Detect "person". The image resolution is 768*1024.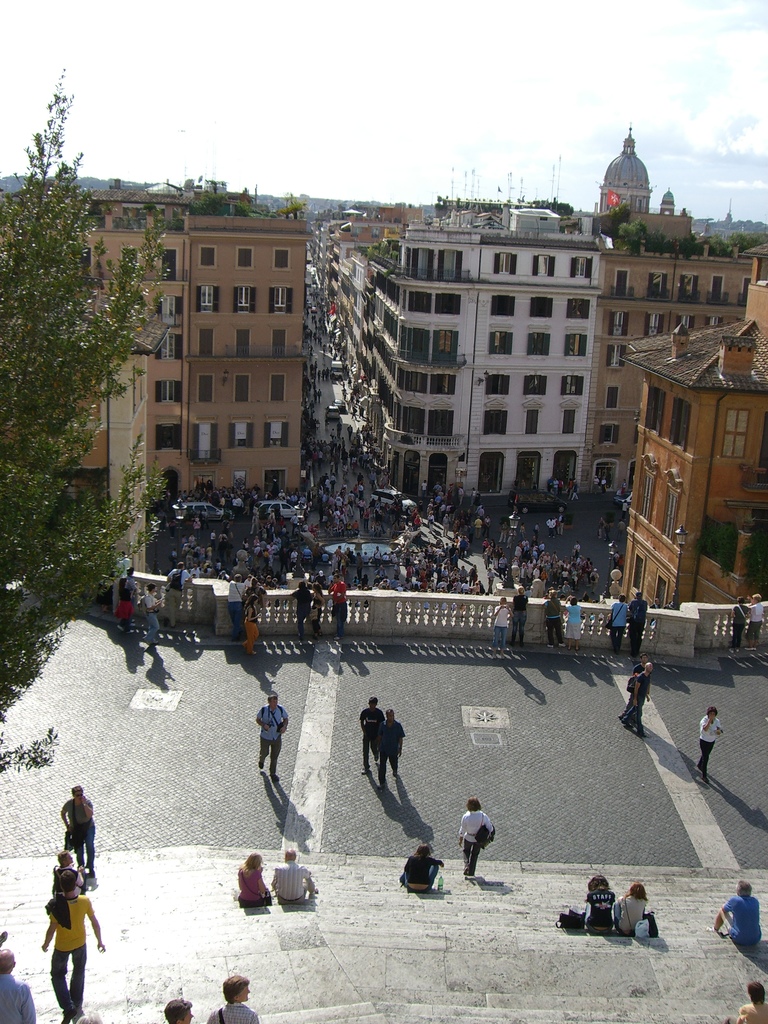
116/550/132/582.
